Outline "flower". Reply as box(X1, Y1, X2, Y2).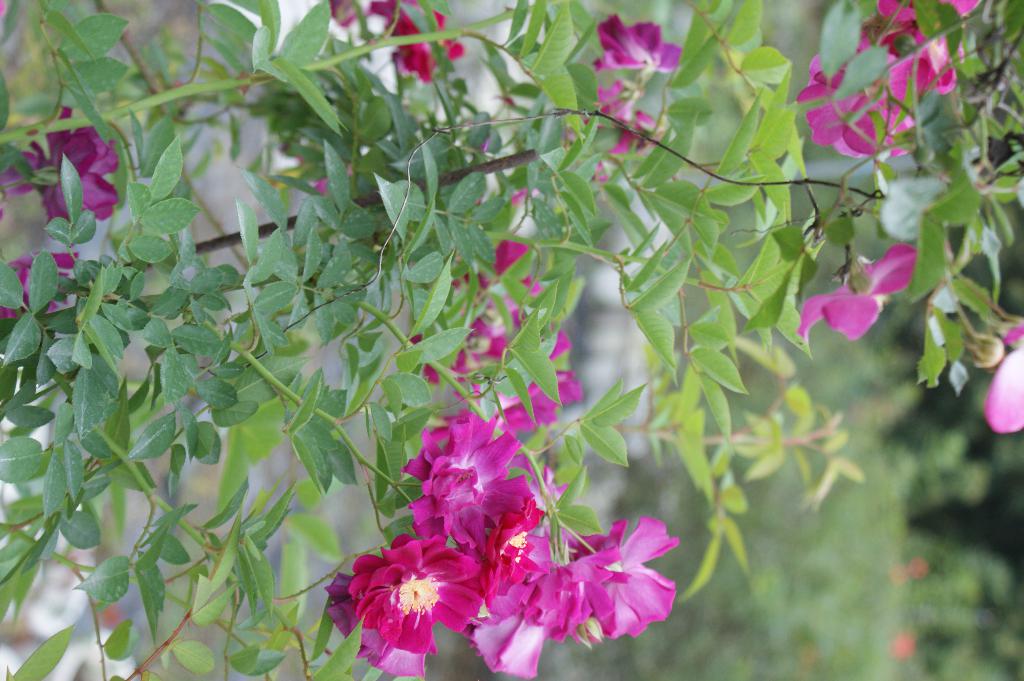
box(339, 0, 457, 74).
